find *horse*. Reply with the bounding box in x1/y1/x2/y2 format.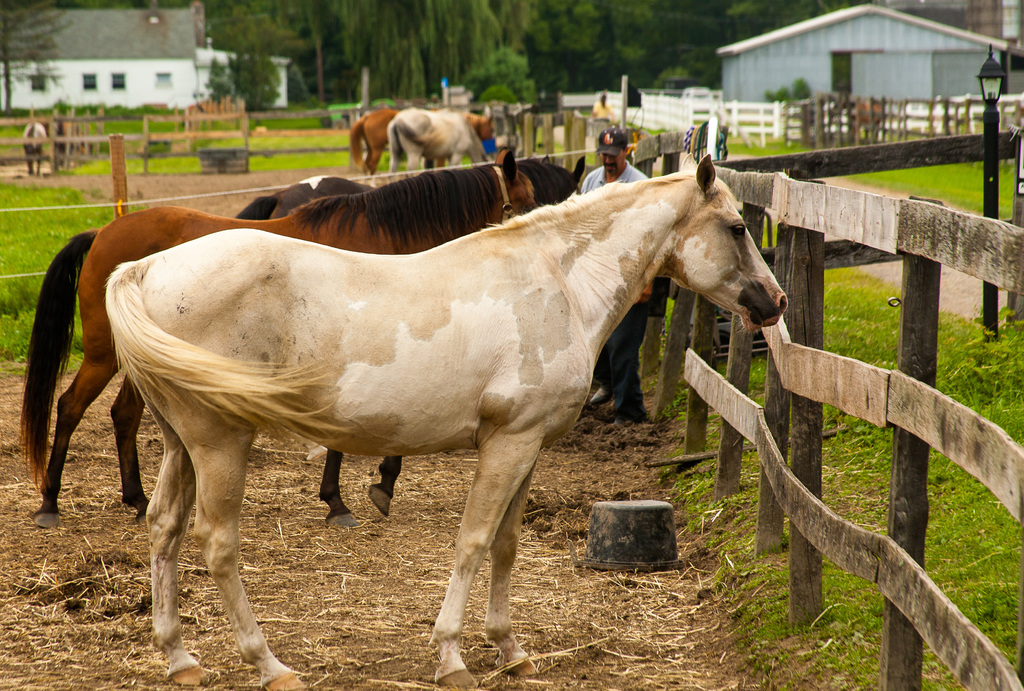
16/142/538/528.
